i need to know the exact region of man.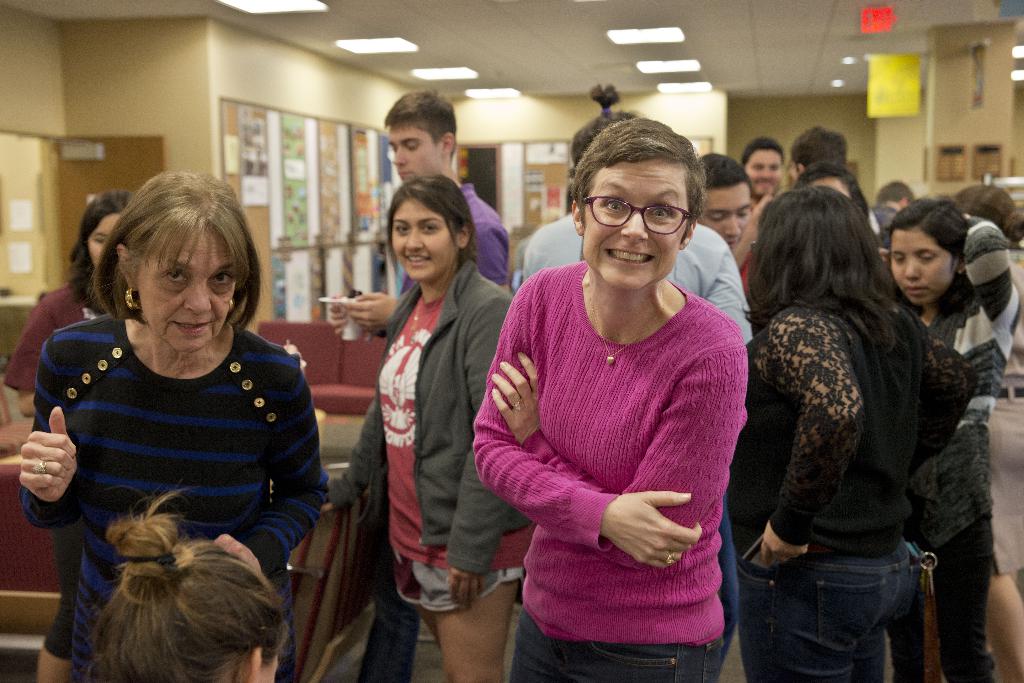
Region: (698, 157, 771, 307).
